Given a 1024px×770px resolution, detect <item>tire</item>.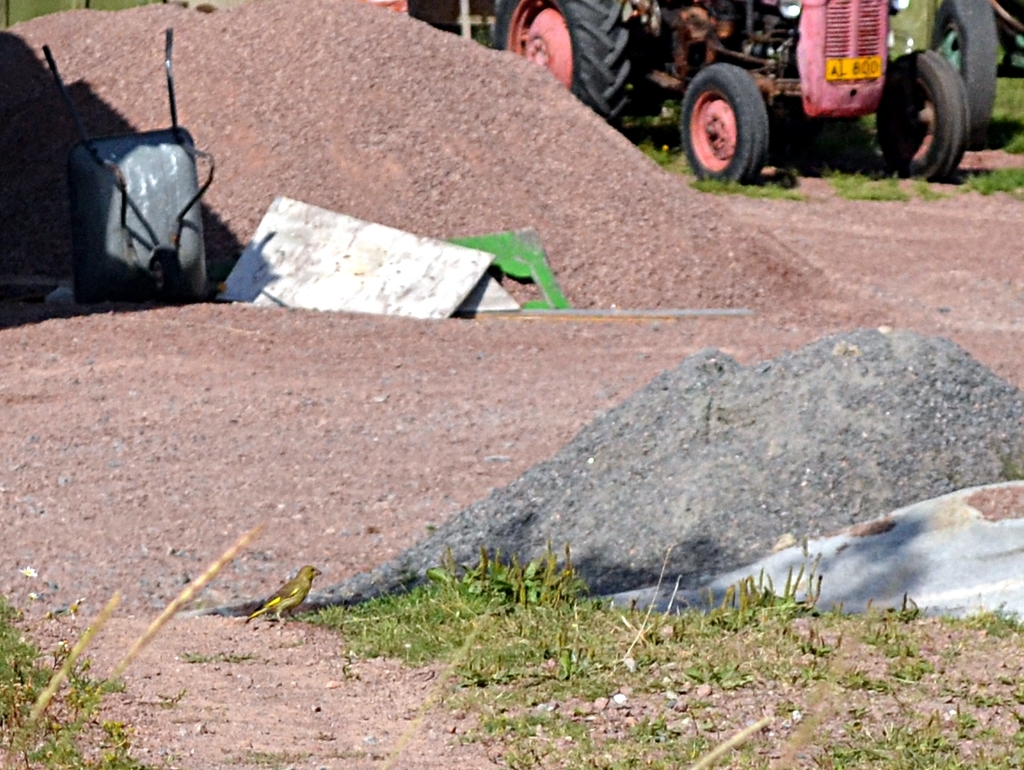
BBox(871, 47, 971, 180).
